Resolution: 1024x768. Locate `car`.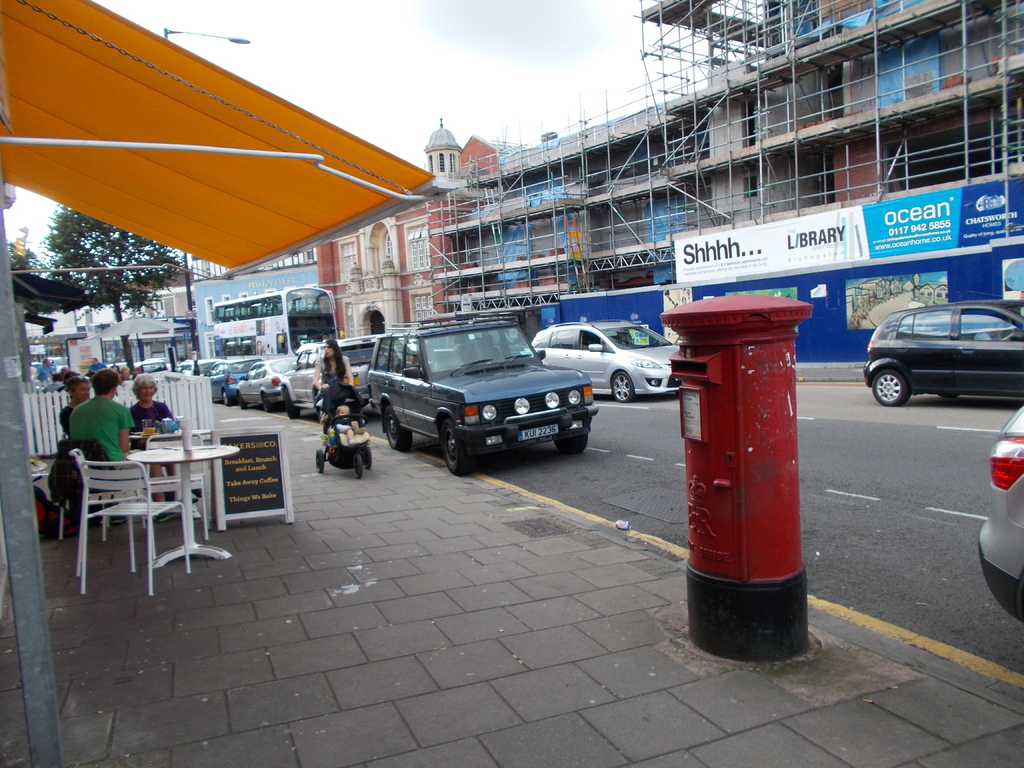
[left=239, top=358, right=298, bottom=410].
